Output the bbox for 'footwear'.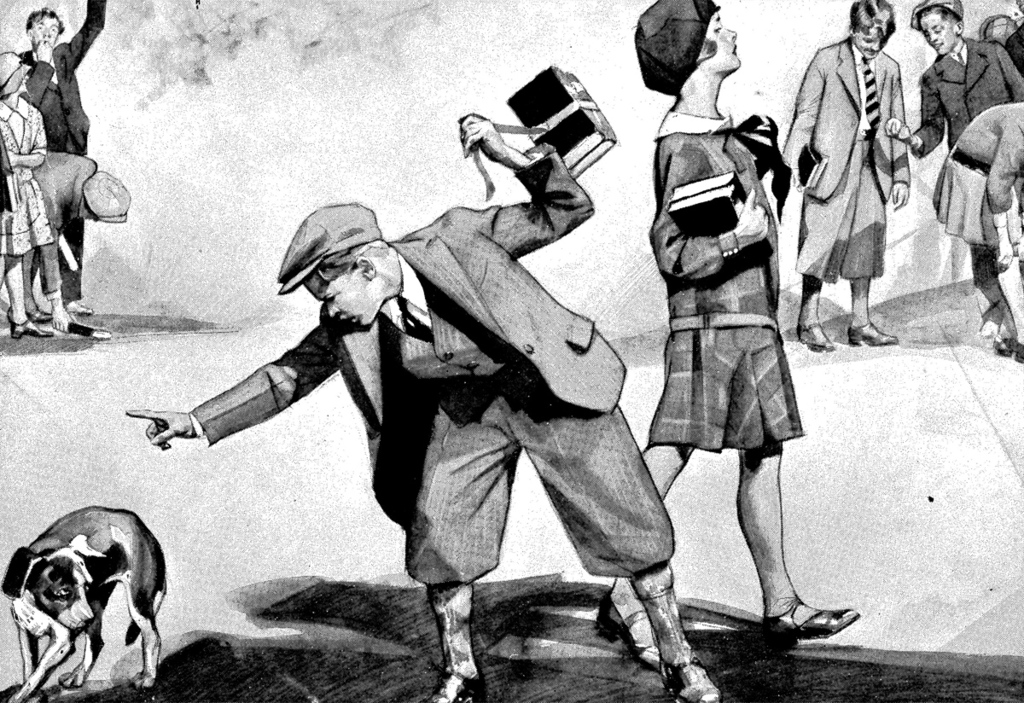
bbox=(846, 323, 893, 347).
